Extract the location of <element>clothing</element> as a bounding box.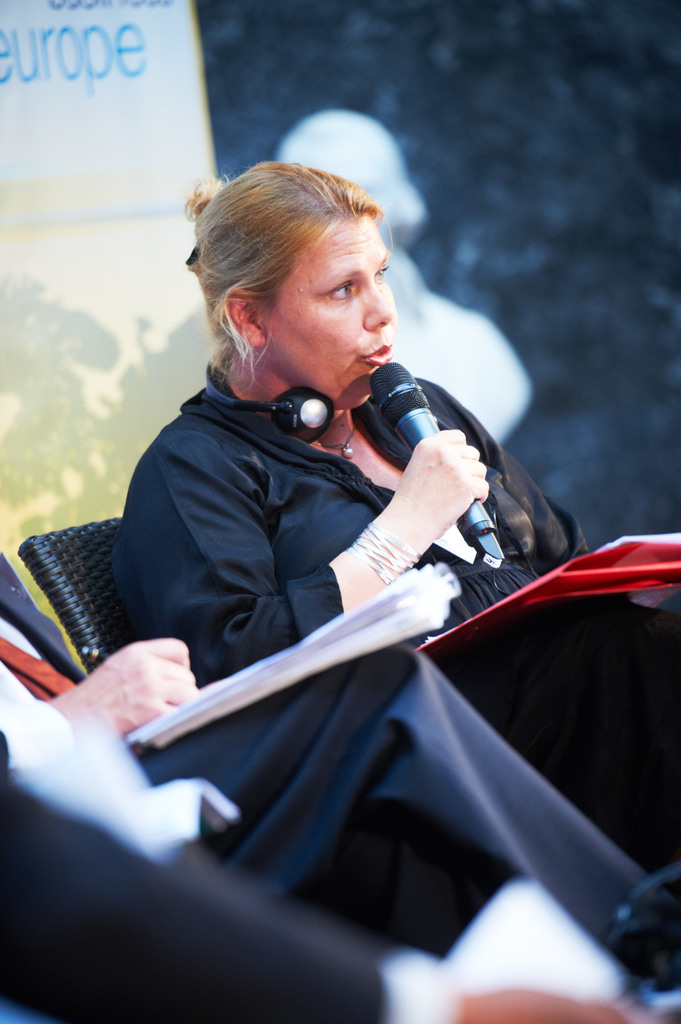
[0,727,461,1023].
